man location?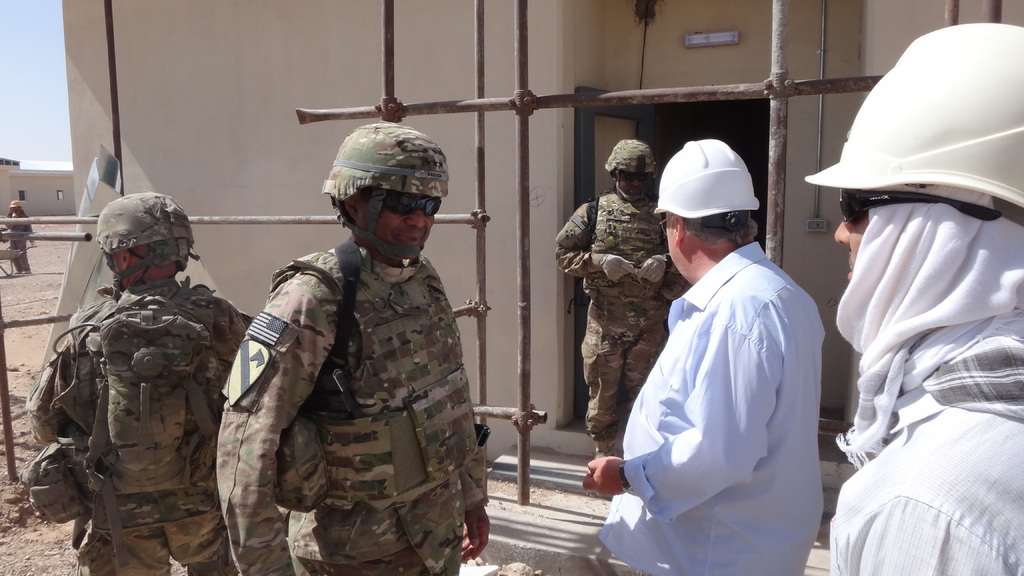
x1=556, y1=137, x2=684, y2=461
